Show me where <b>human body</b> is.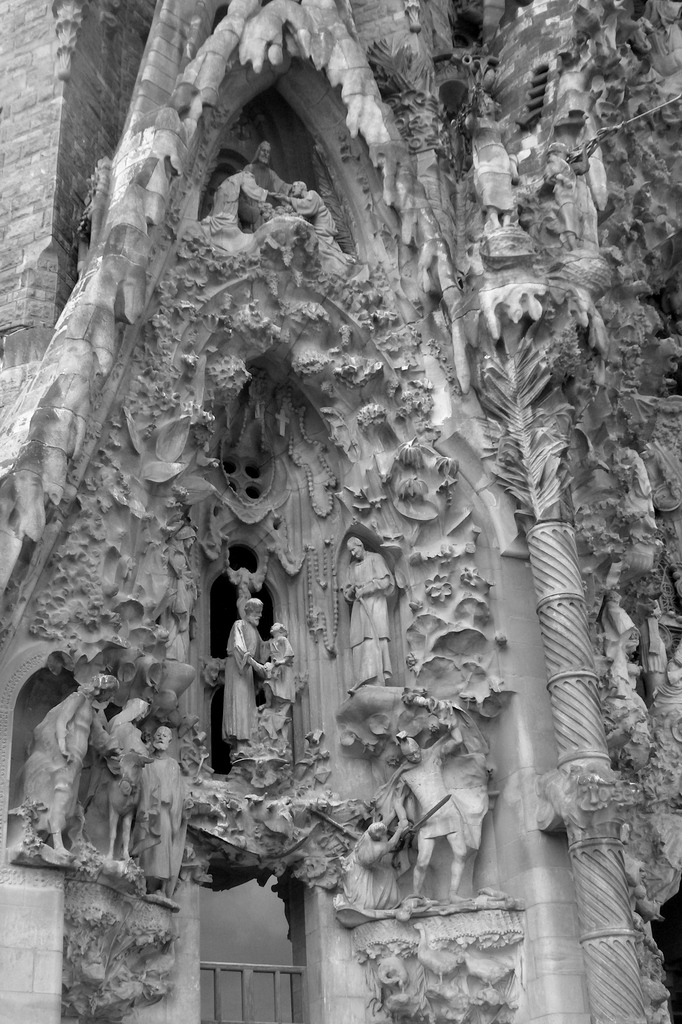
<b>human body</b> is at x1=256 y1=634 x2=295 y2=716.
